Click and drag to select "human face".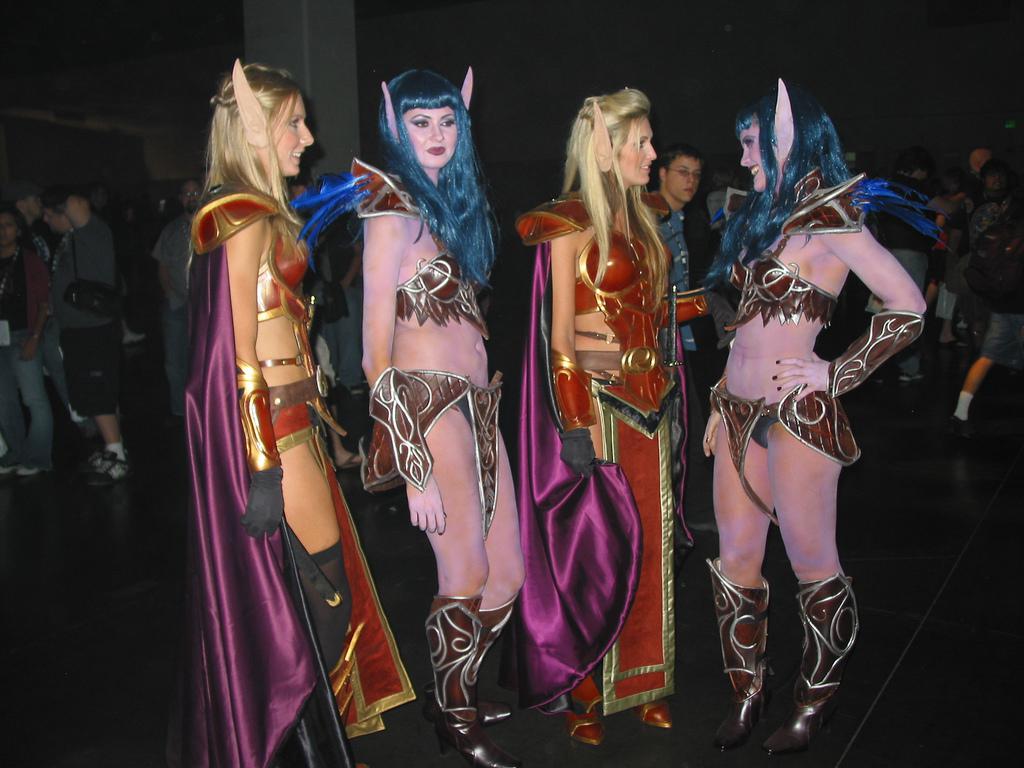
Selection: (x1=614, y1=116, x2=656, y2=191).
